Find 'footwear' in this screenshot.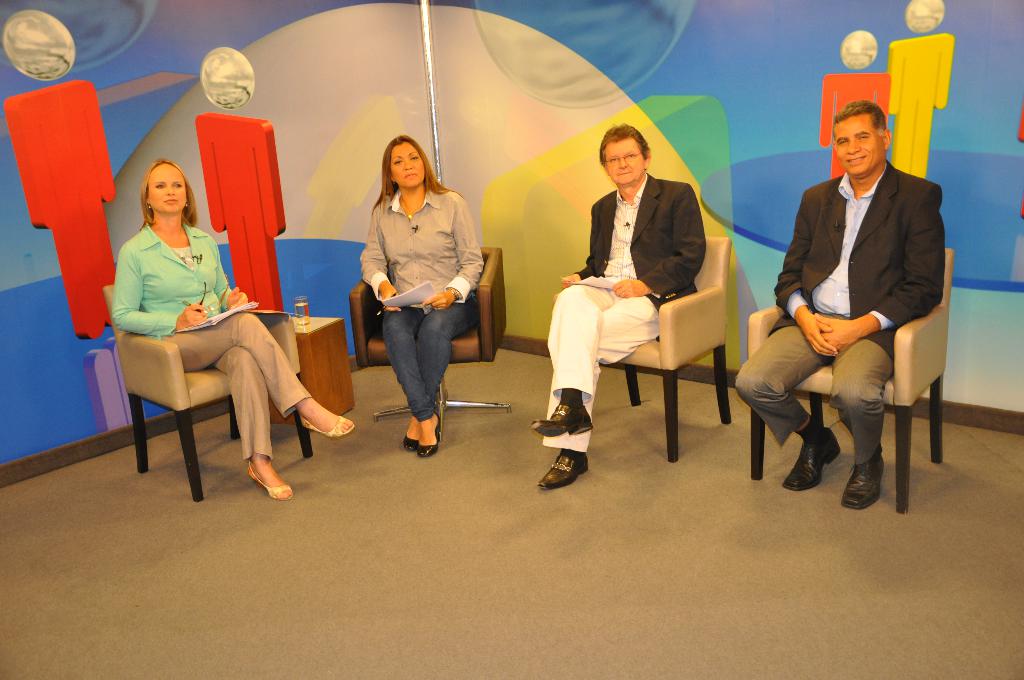
The bounding box for 'footwear' is rect(246, 459, 292, 501).
